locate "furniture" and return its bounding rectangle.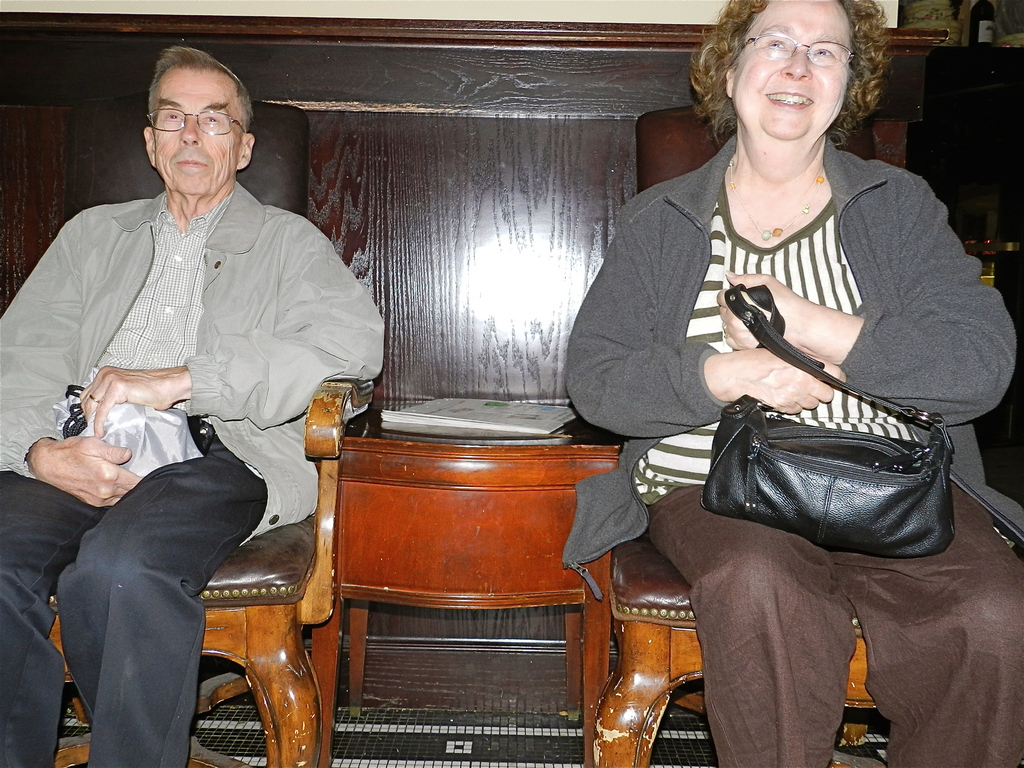
[left=592, top=102, right=1023, bottom=767].
